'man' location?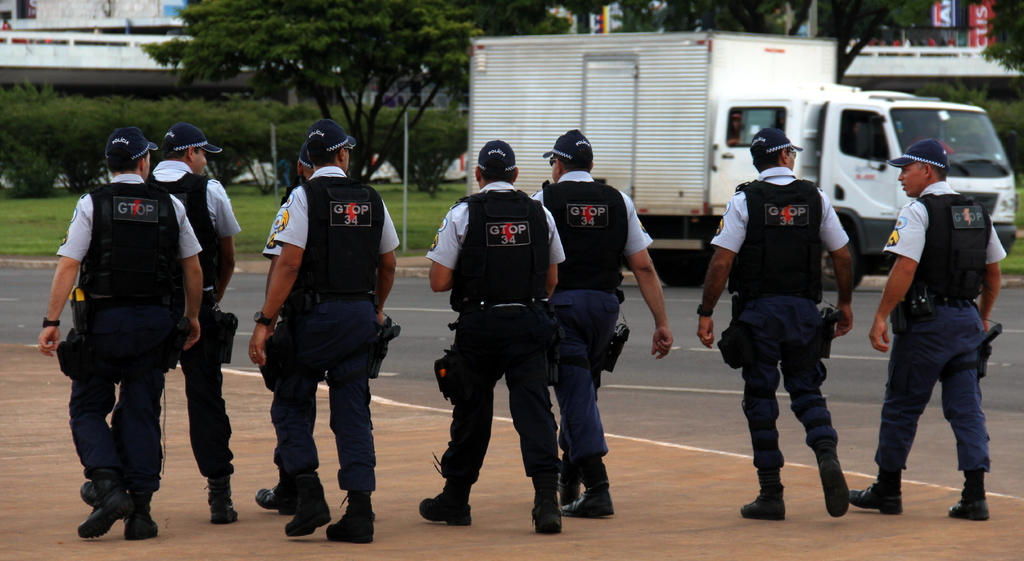
pyautogui.locateOnScreen(854, 142, 996, 529)
